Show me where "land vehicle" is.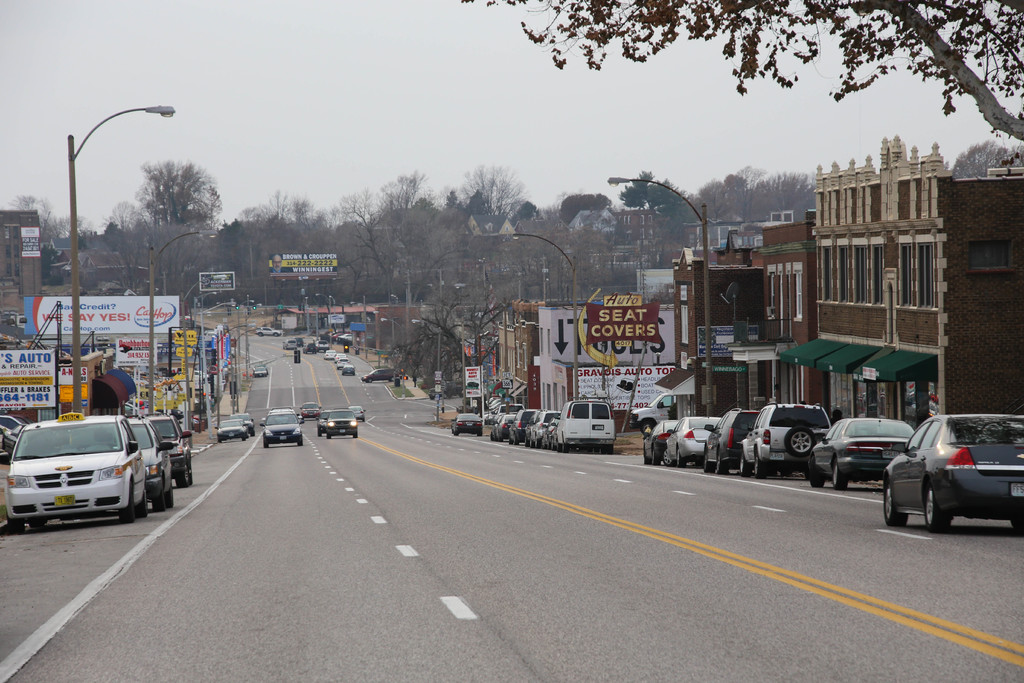
"land vehicle" is at {"left": 524, "top": 407, "right": 543, "bottom": 448}.
